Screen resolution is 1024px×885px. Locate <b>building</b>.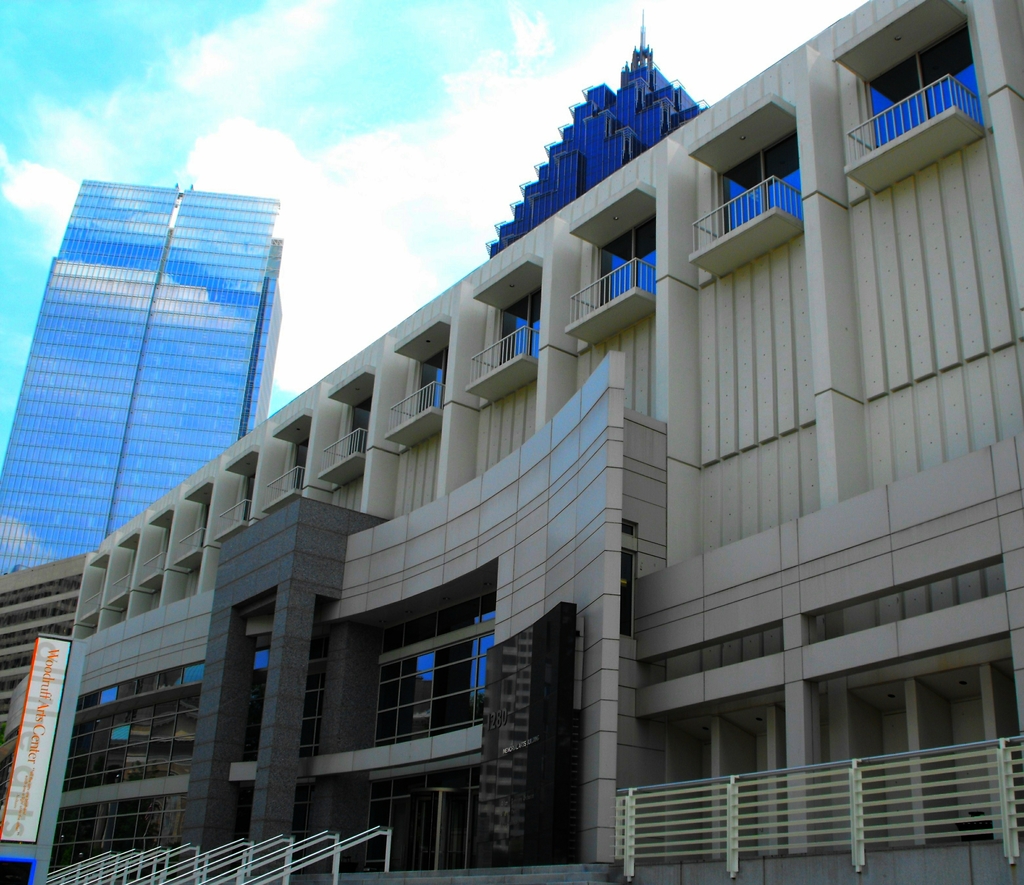
41:3:1023:884.
